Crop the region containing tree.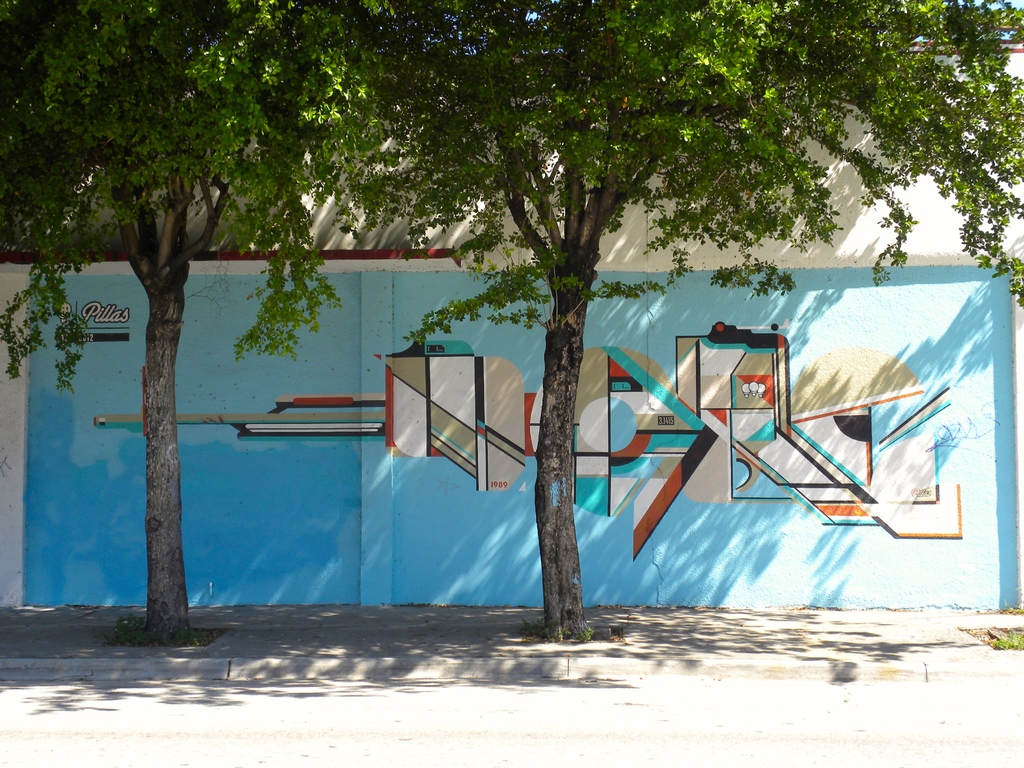
Crop region: bbox(342, 0, 1023, 638).
